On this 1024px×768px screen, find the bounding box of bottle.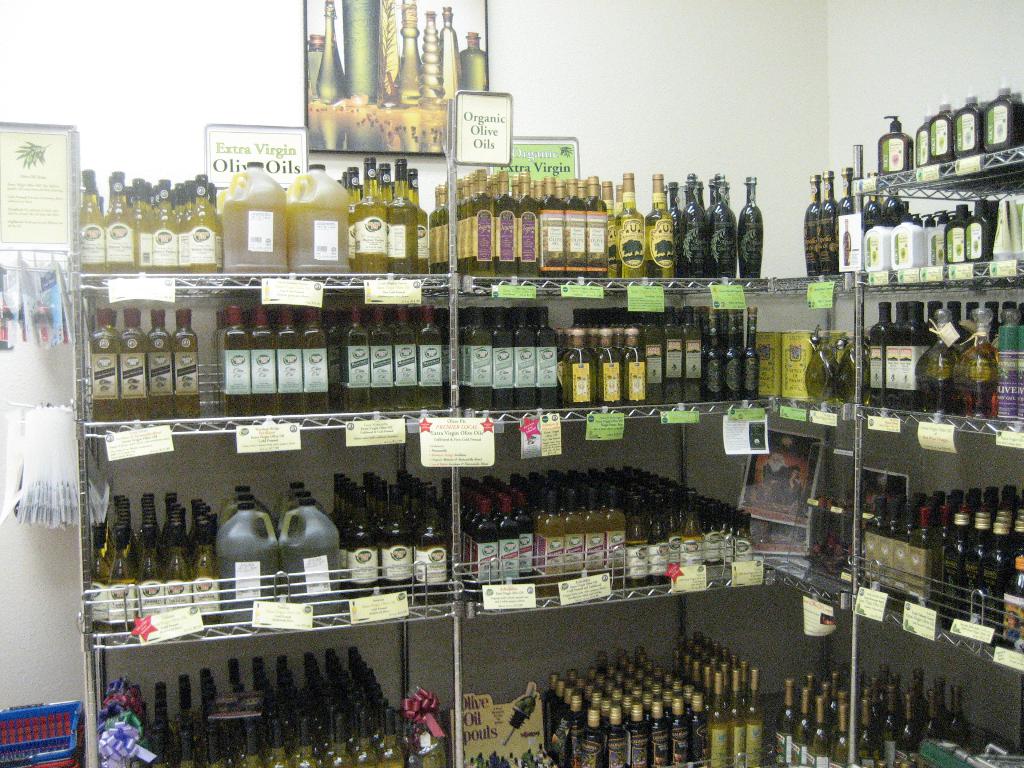
Bounding box: l=398, t=0, r=425, b=109.
